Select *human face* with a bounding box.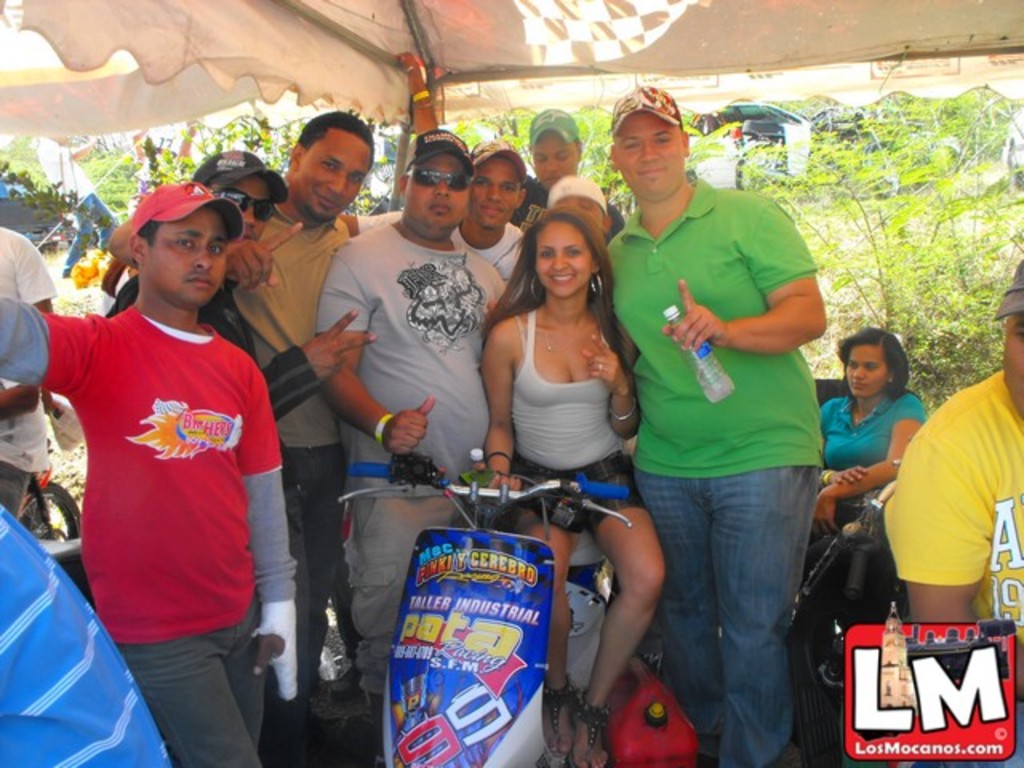
{"x1": 613, "y1": 109, "x2": 683, "y2": 200}.
